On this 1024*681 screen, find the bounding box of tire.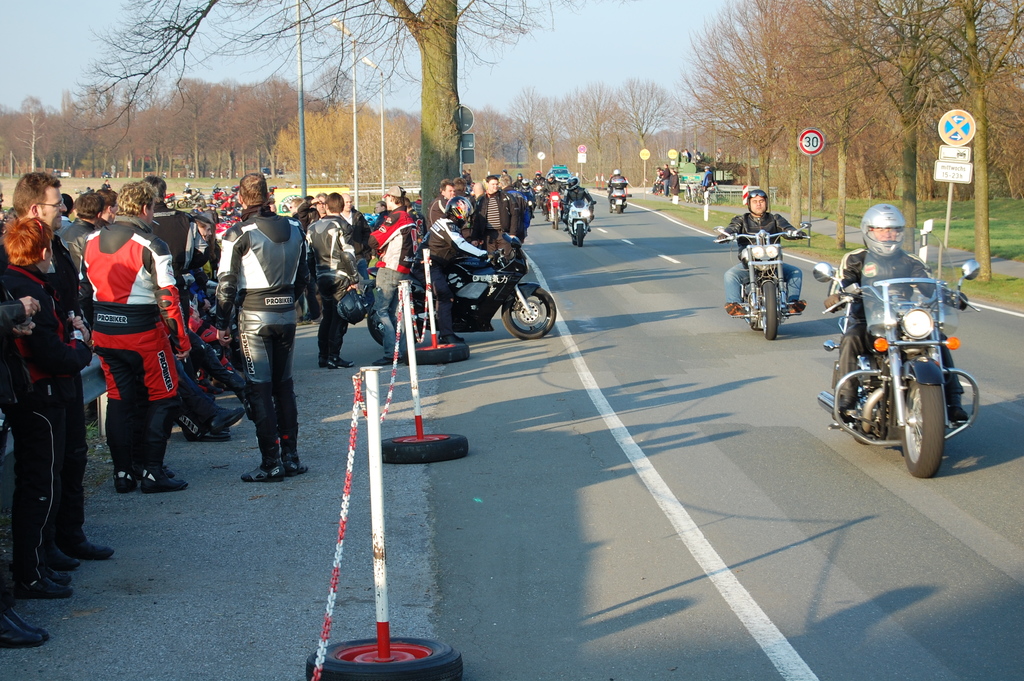
Bounding box: <region>847, 356, 889, 448</region>.
